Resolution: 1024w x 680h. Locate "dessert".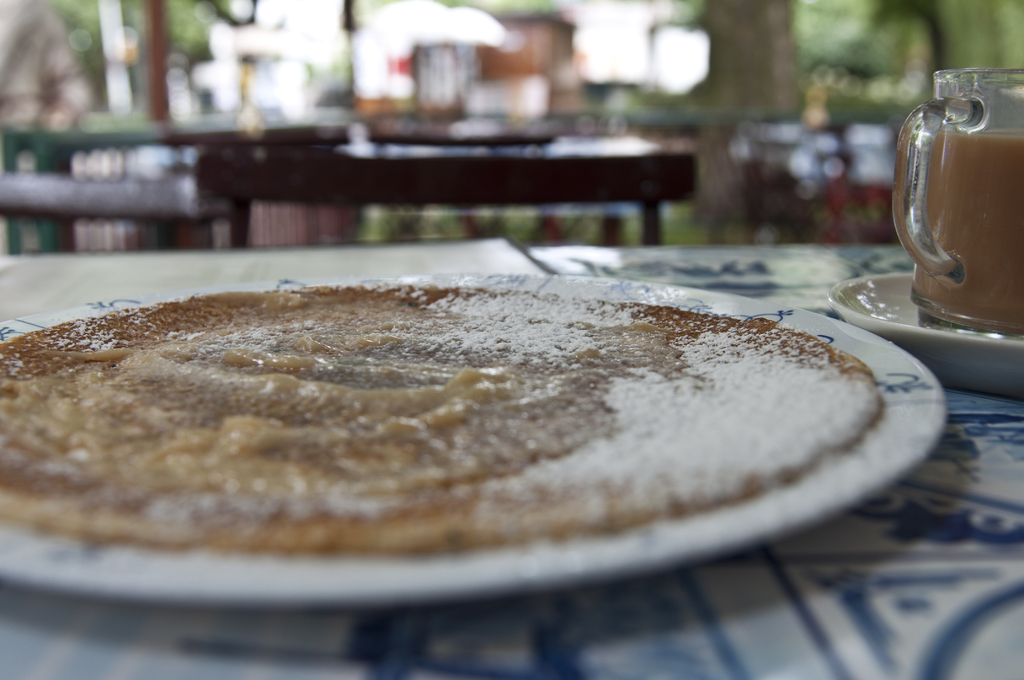
box=[0, 285, 884, 549].
